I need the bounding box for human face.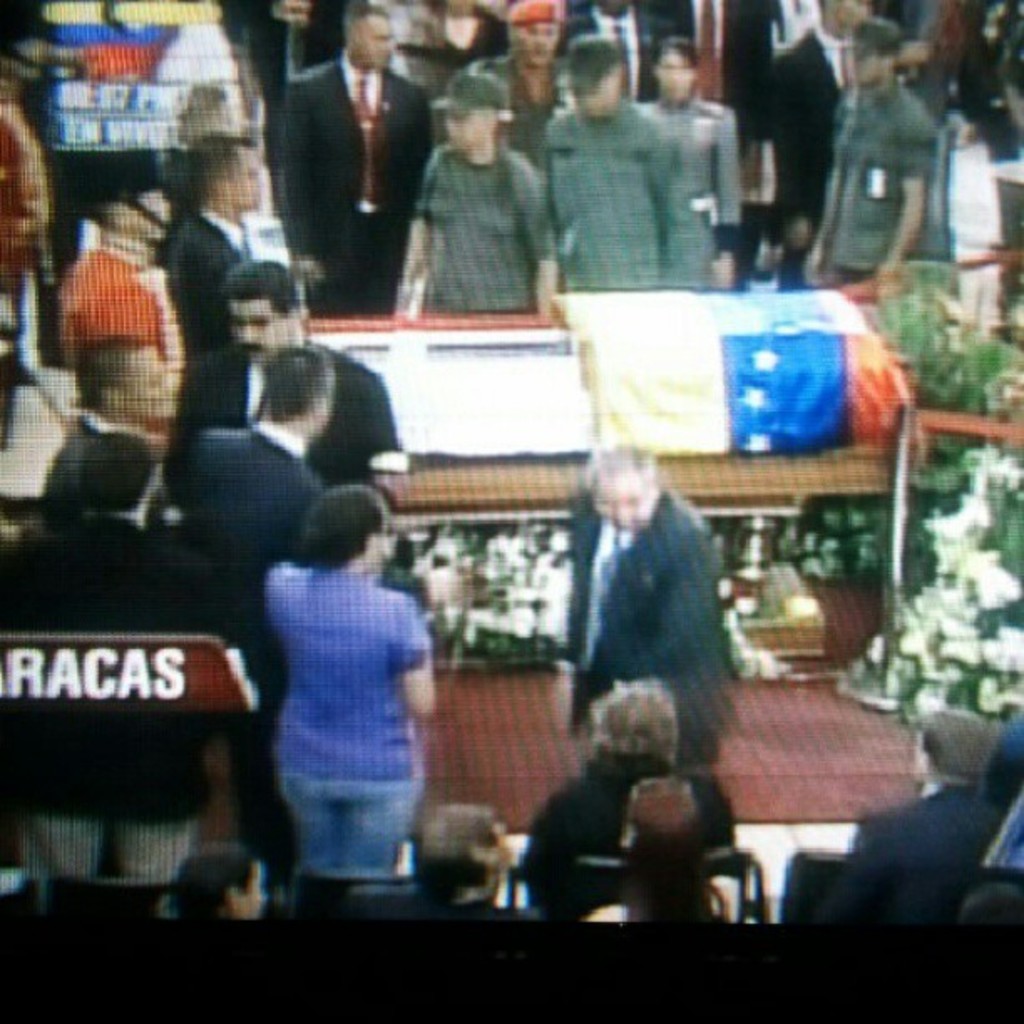
Here it is: x1=596, y1=475, x2=644, y2=520.
